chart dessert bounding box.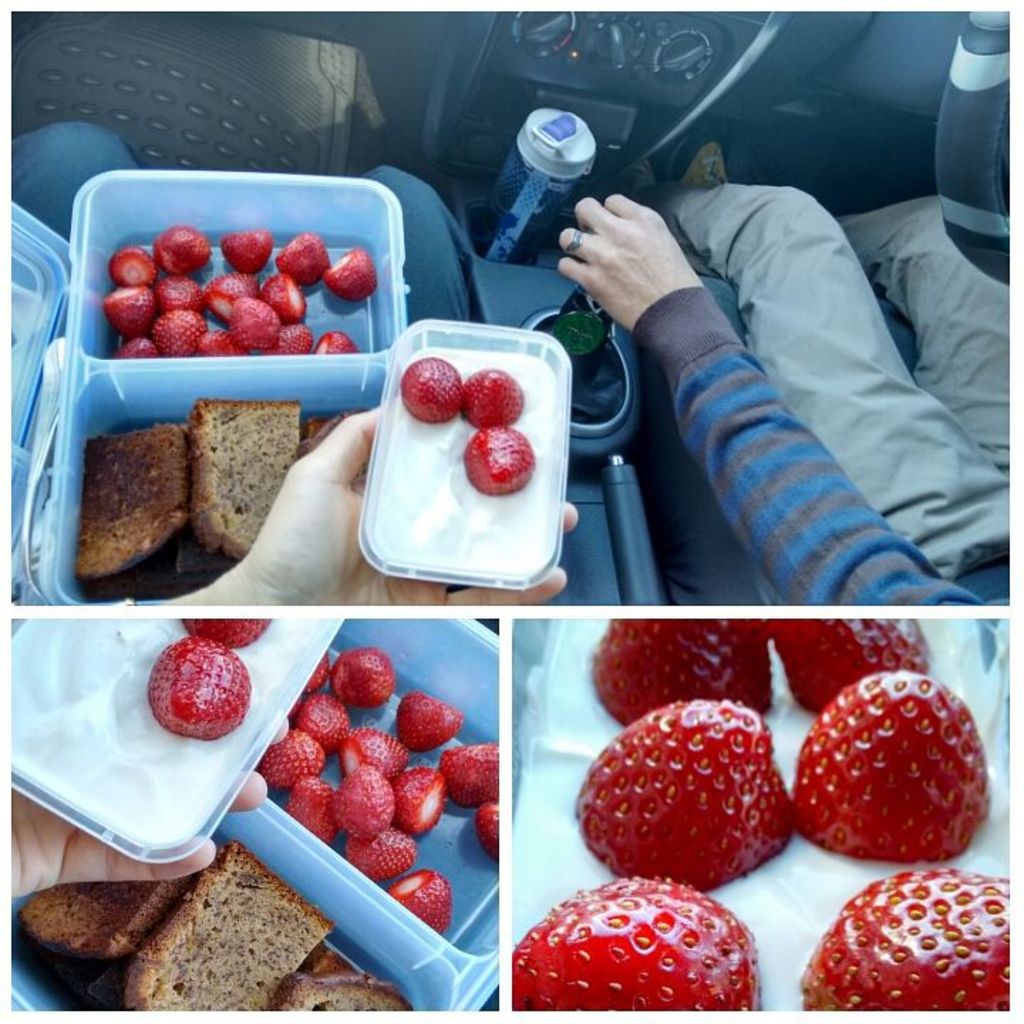
Charted: BBox(340, 822, 428, 870).
